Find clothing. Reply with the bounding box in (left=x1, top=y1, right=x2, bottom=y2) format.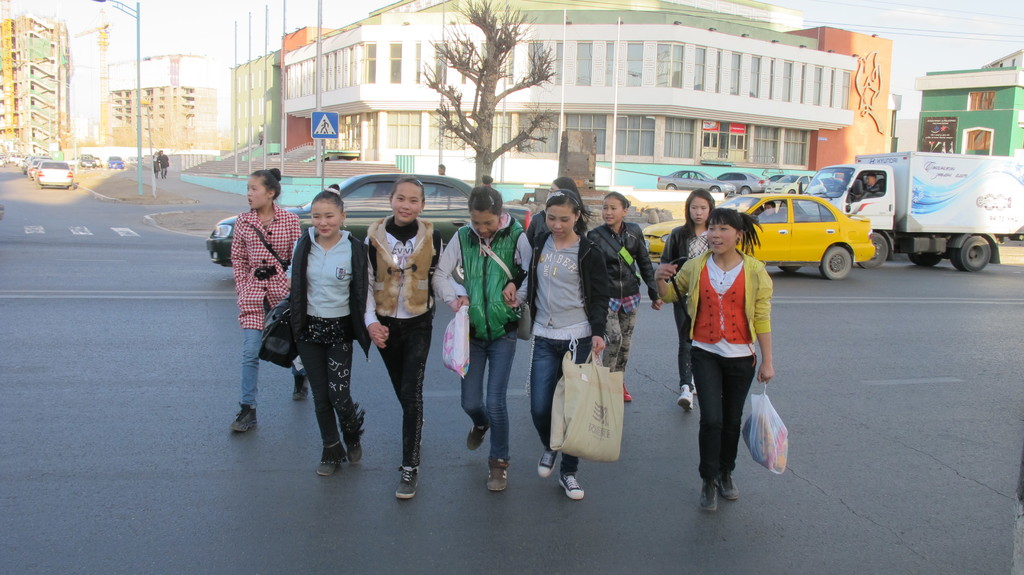
(left=431, top=215, right=533, bottom=462).
